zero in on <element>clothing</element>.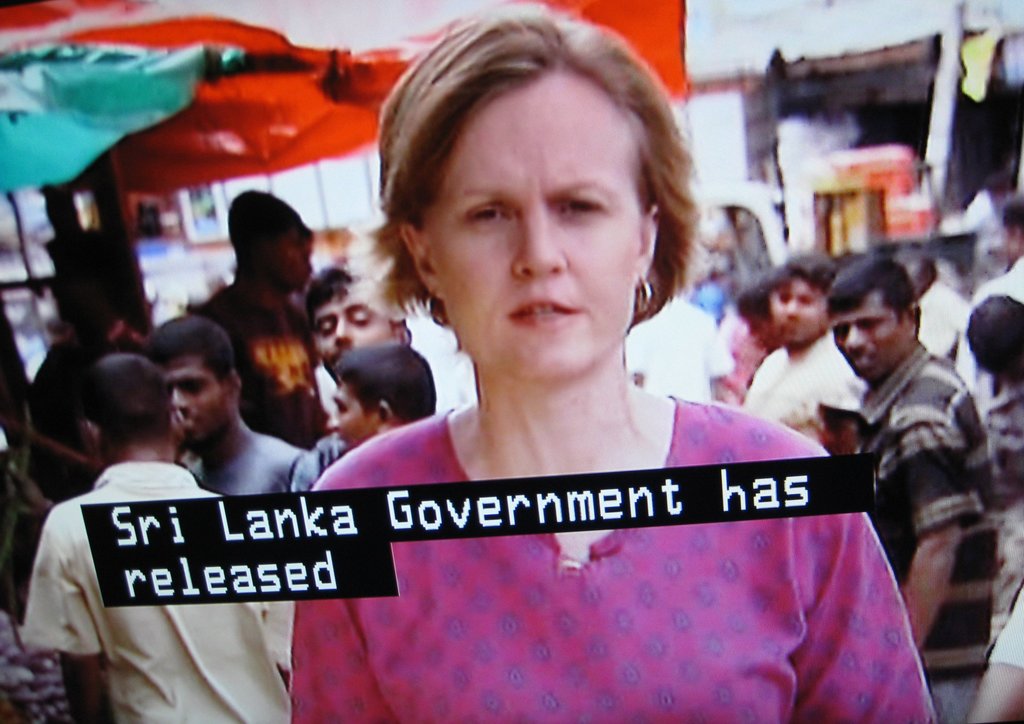
Zeroed in: locate(743, 345, 873, 461).
